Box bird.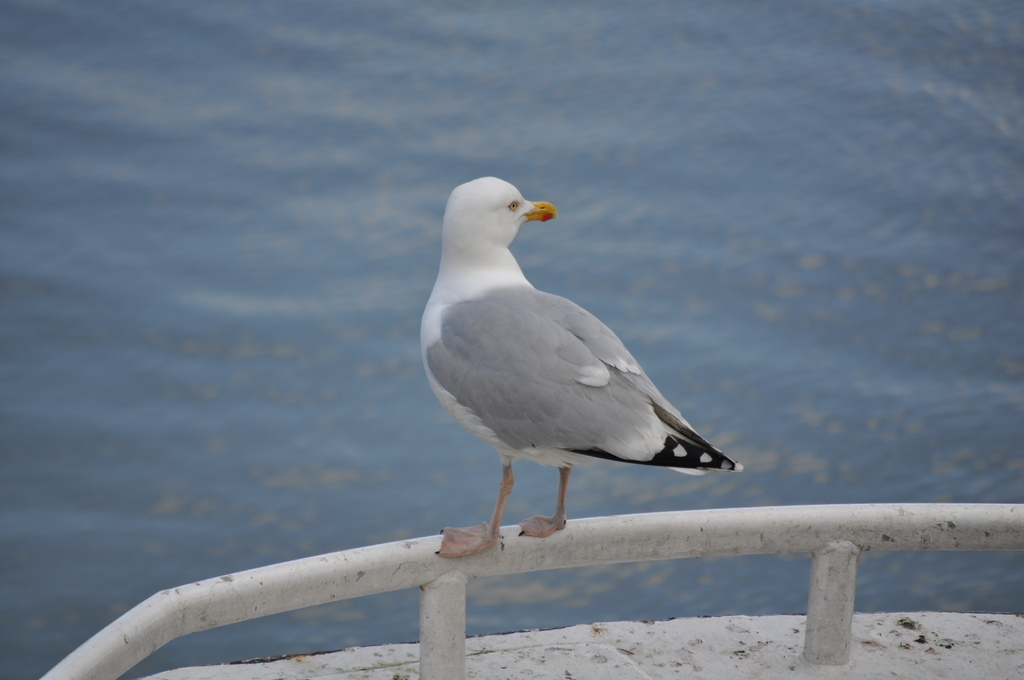
<box>400,181,751,537</box>.
